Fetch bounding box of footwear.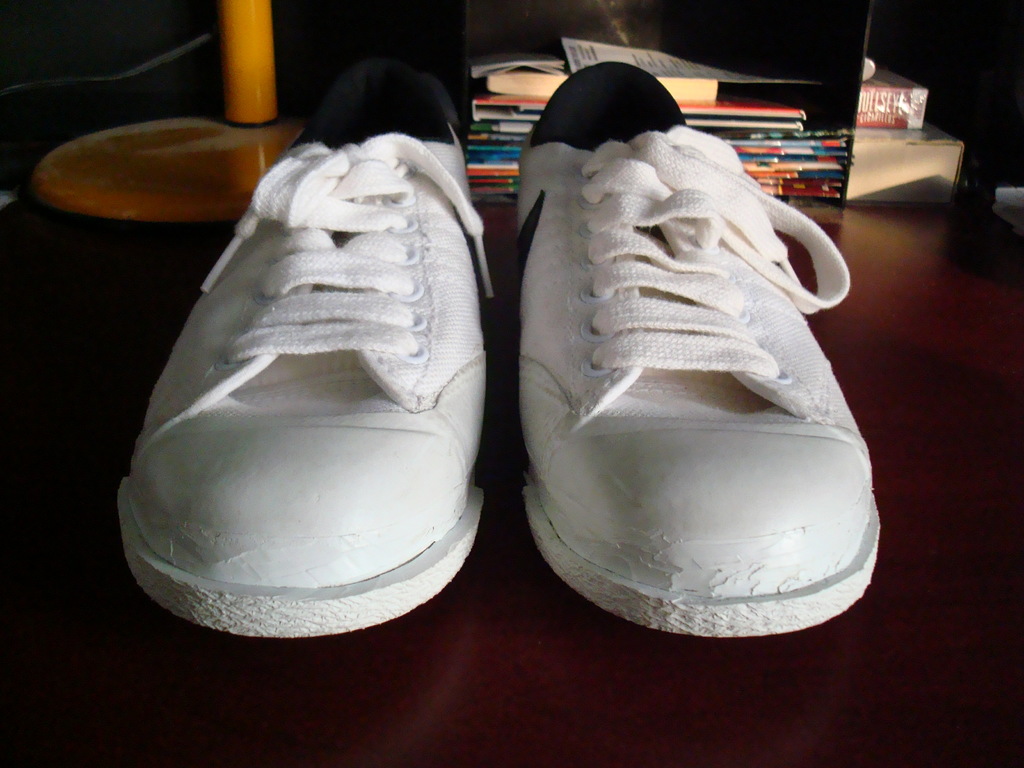
Bbox: [x1=115, y1=55, x2=486, y2=642].
